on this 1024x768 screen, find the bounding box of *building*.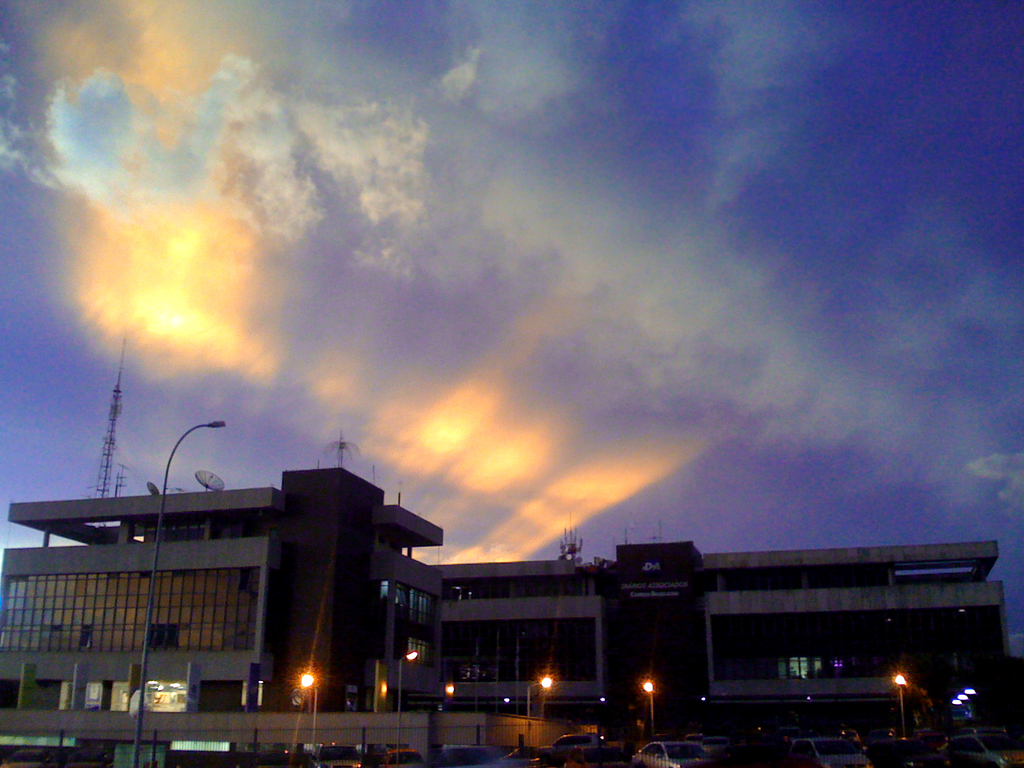
Bounding box: x1=2 y1=466 x2=448 y2=767.
